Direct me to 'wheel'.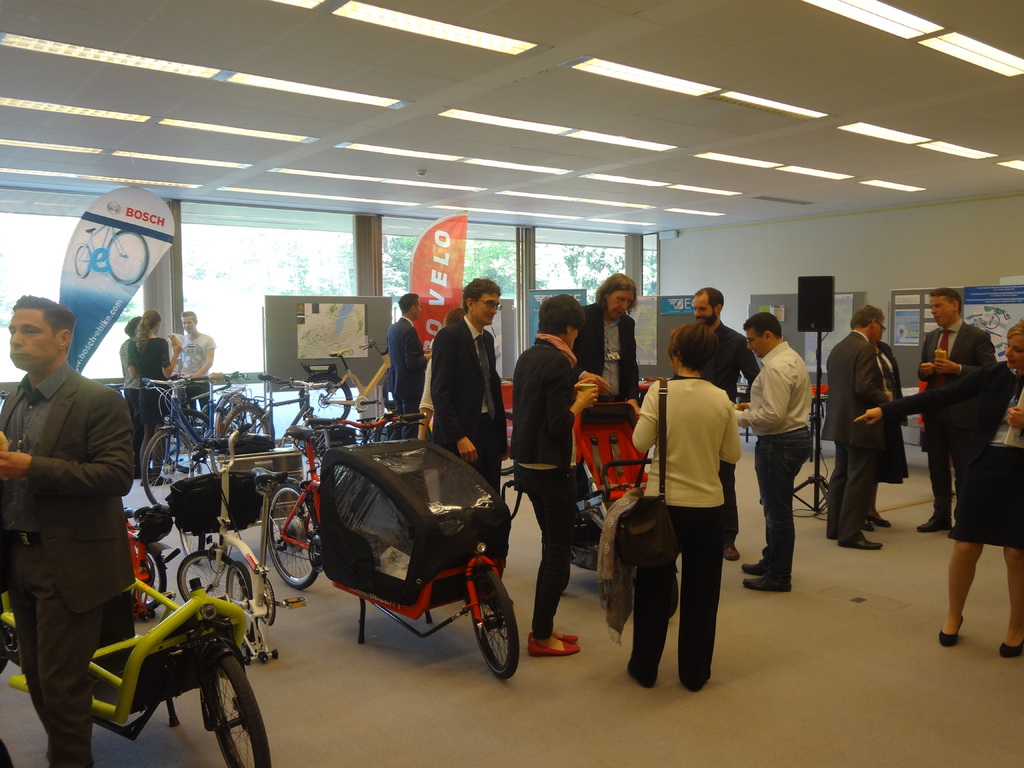
Direction: select_region(300, 376, 350, 422).
